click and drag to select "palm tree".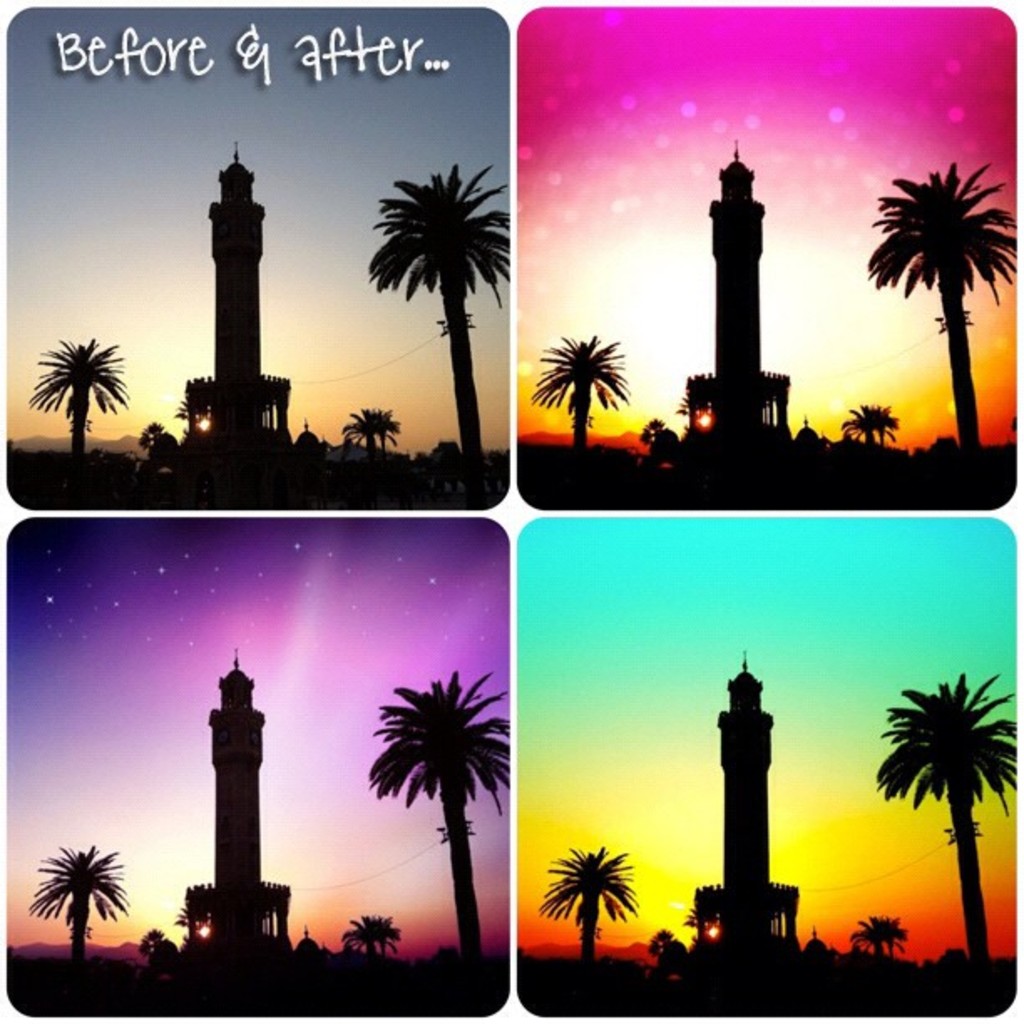
Selection: select_region(520, 330, 631, 505).
